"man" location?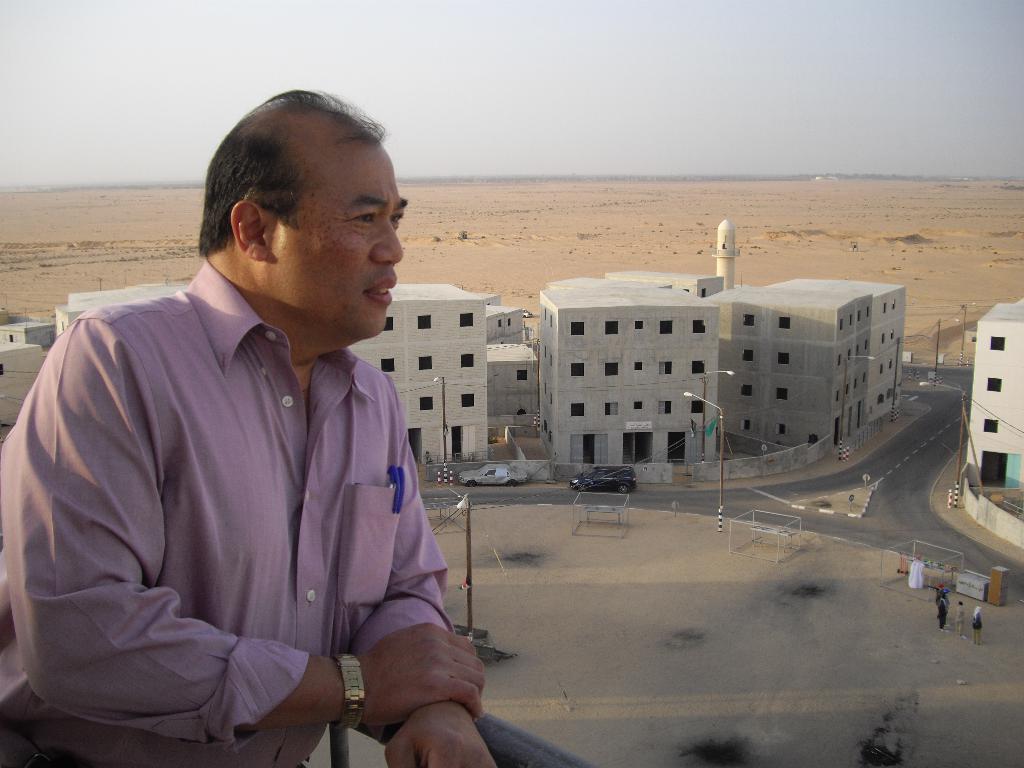
pyautogui.locateOnScreen(938, 596, 949, 627)
